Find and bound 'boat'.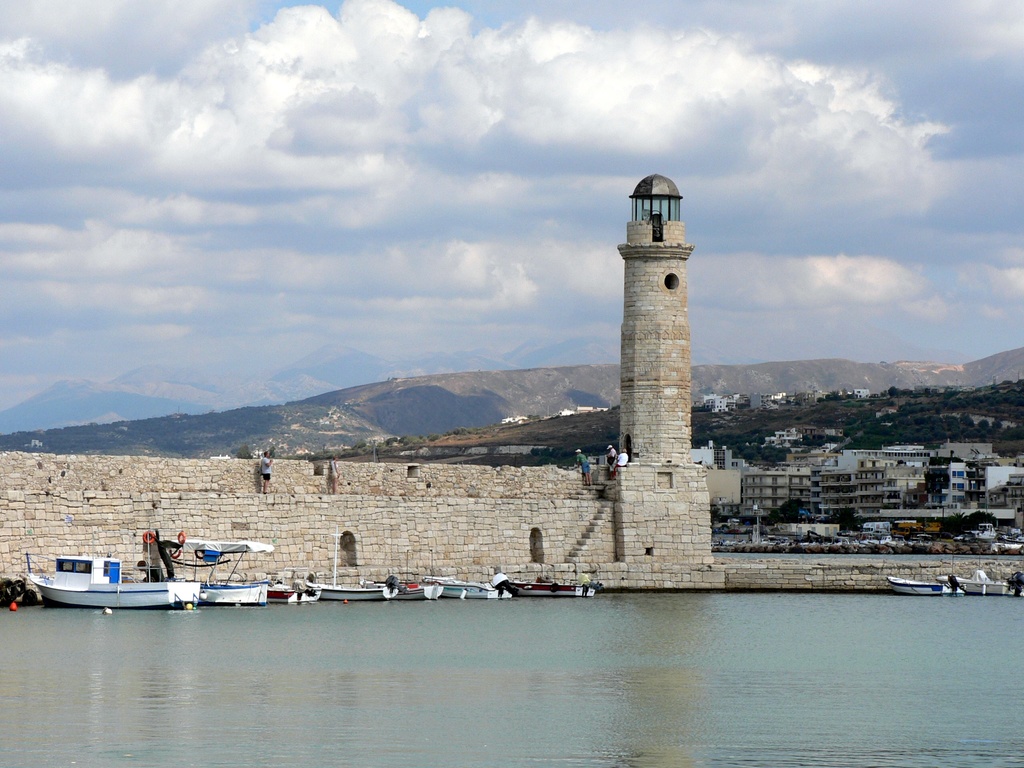
Bound: x1=269 y1=579 x2=308 y2=603.
